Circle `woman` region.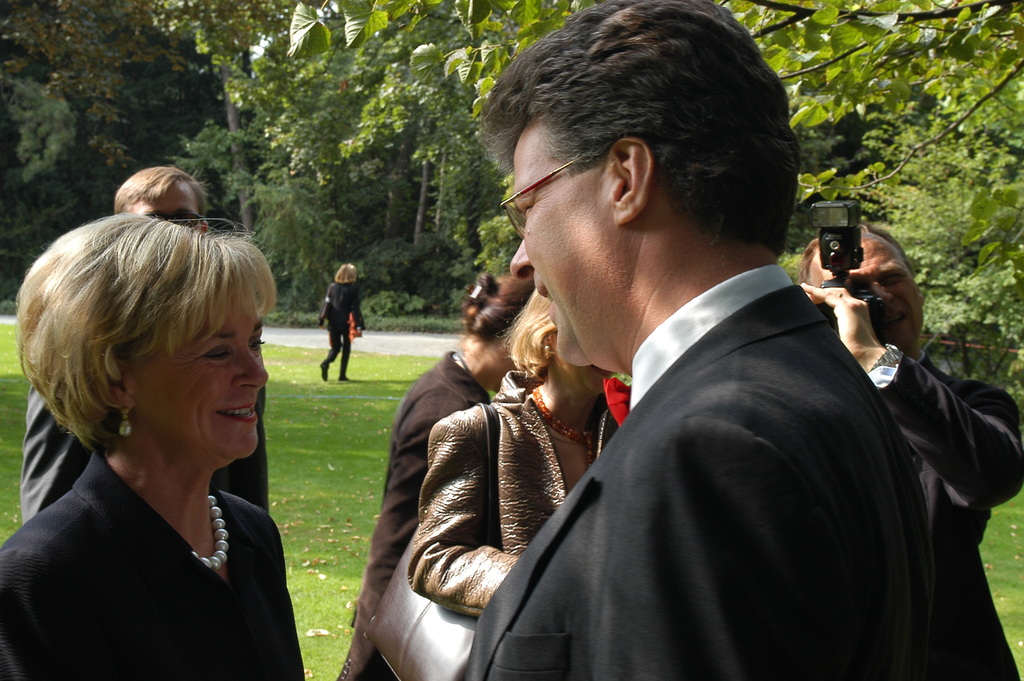
Region: BBox(0, 186, 321, 673).
